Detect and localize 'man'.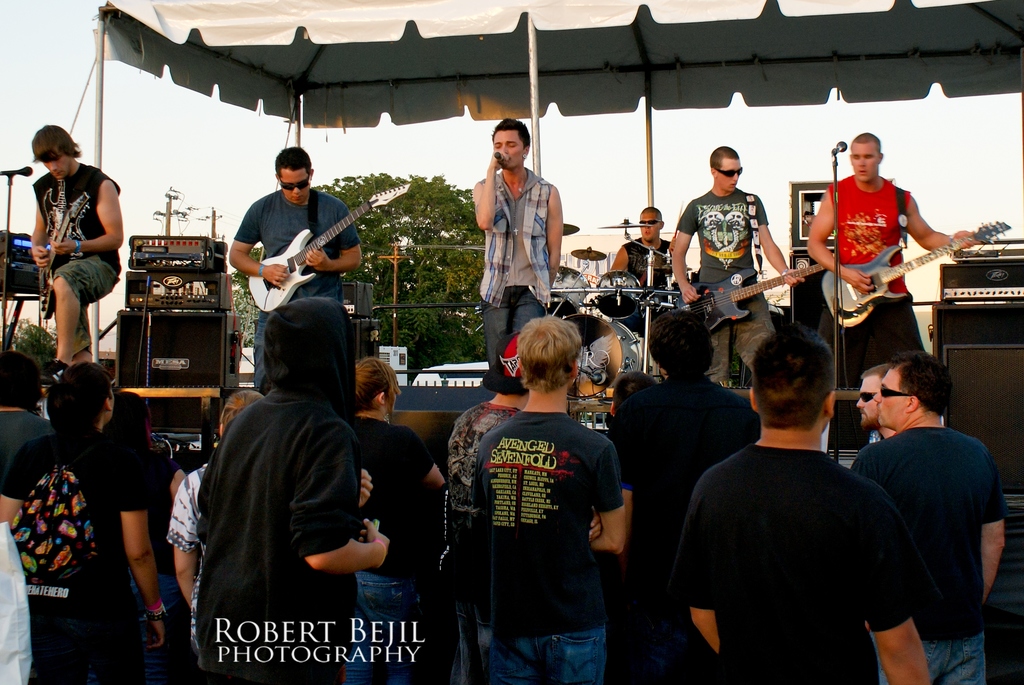
Localized at select_region(472, 117, 558, 381).
